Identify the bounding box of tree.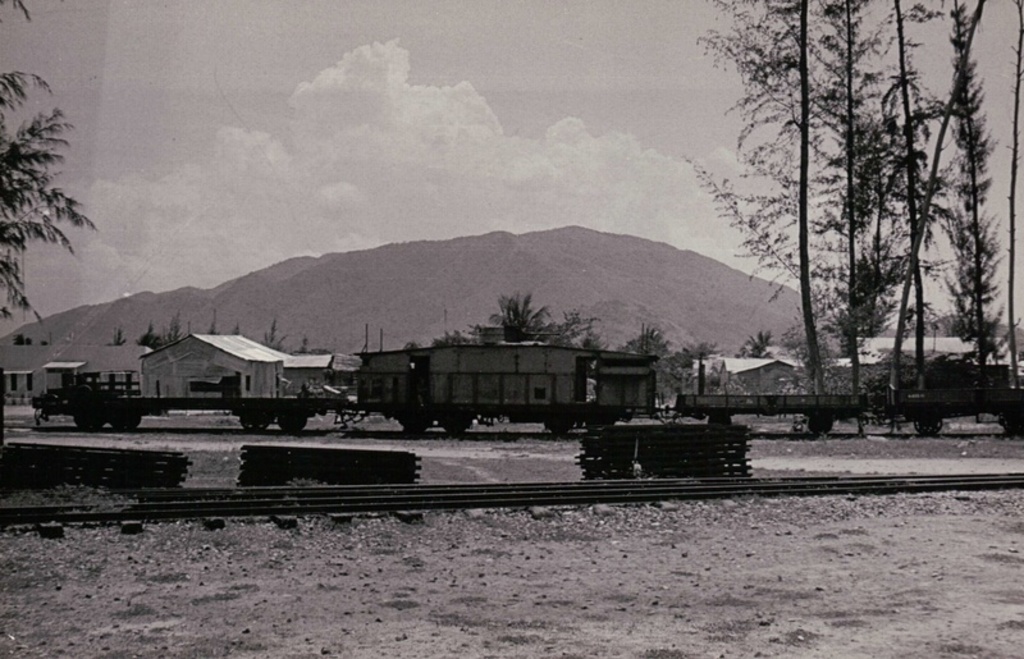
<bbox>484, 293, 568, 348</bbox>.
